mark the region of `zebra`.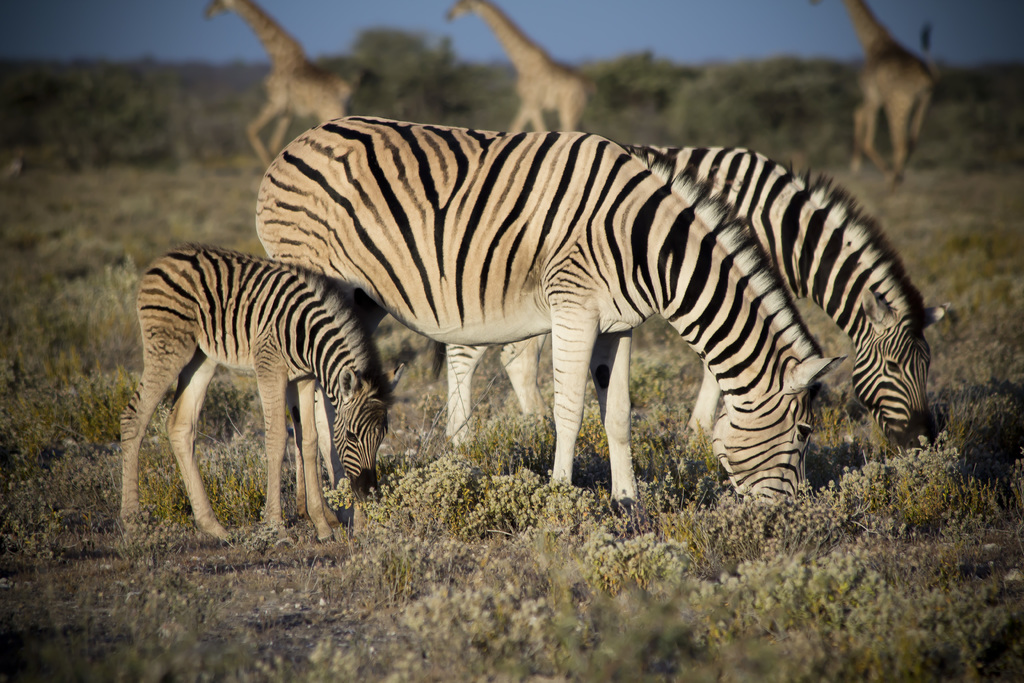
Region: locate(447, 145, 952, 450).
